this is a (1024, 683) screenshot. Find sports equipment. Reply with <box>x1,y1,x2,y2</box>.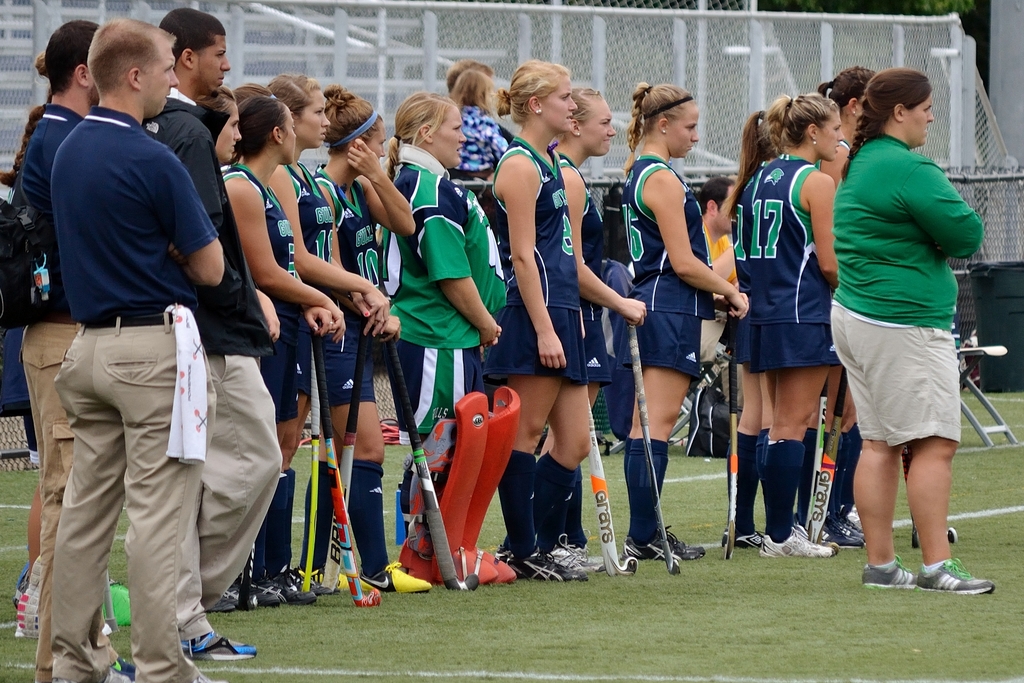
<box>817,368,848,550</box>.
